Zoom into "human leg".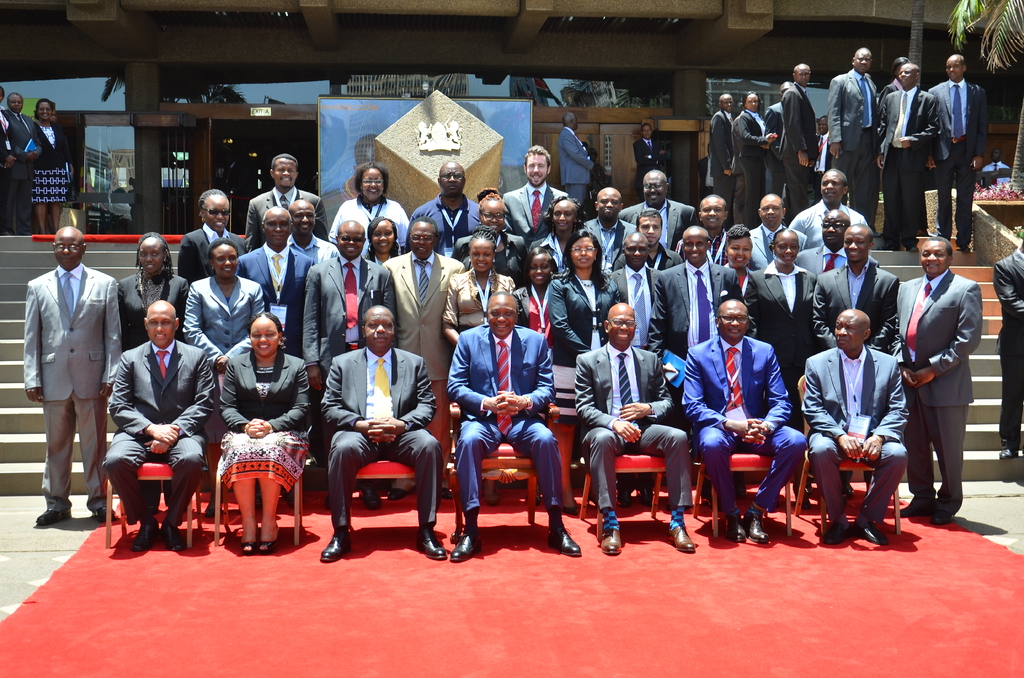
Zoom target: (767, 154, 788, 197).
